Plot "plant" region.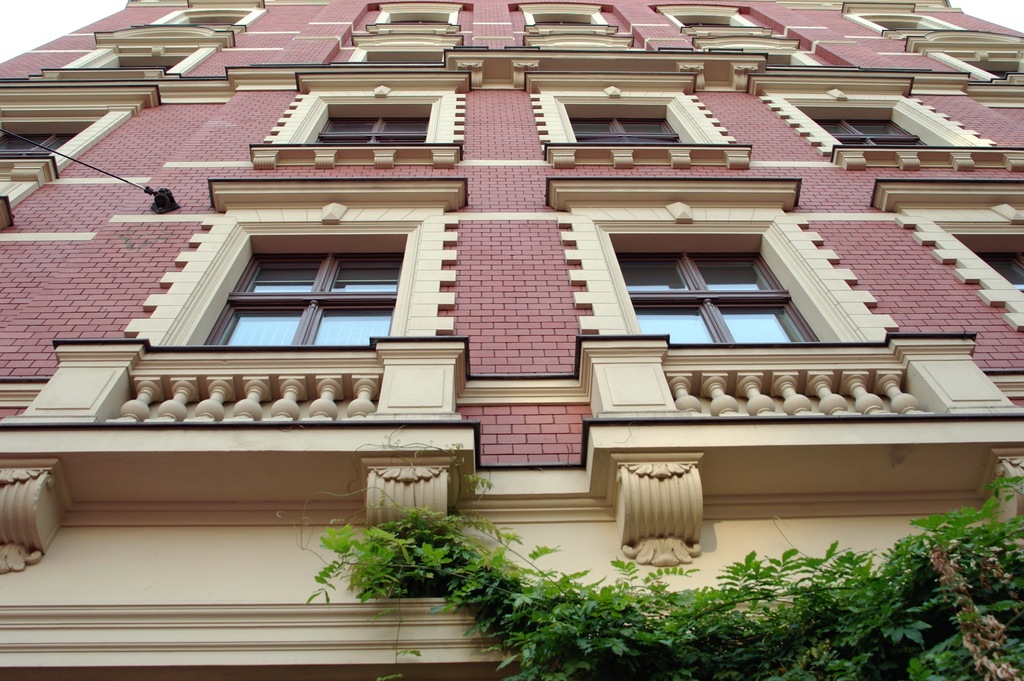
Plotted at 294 518 542 615.
